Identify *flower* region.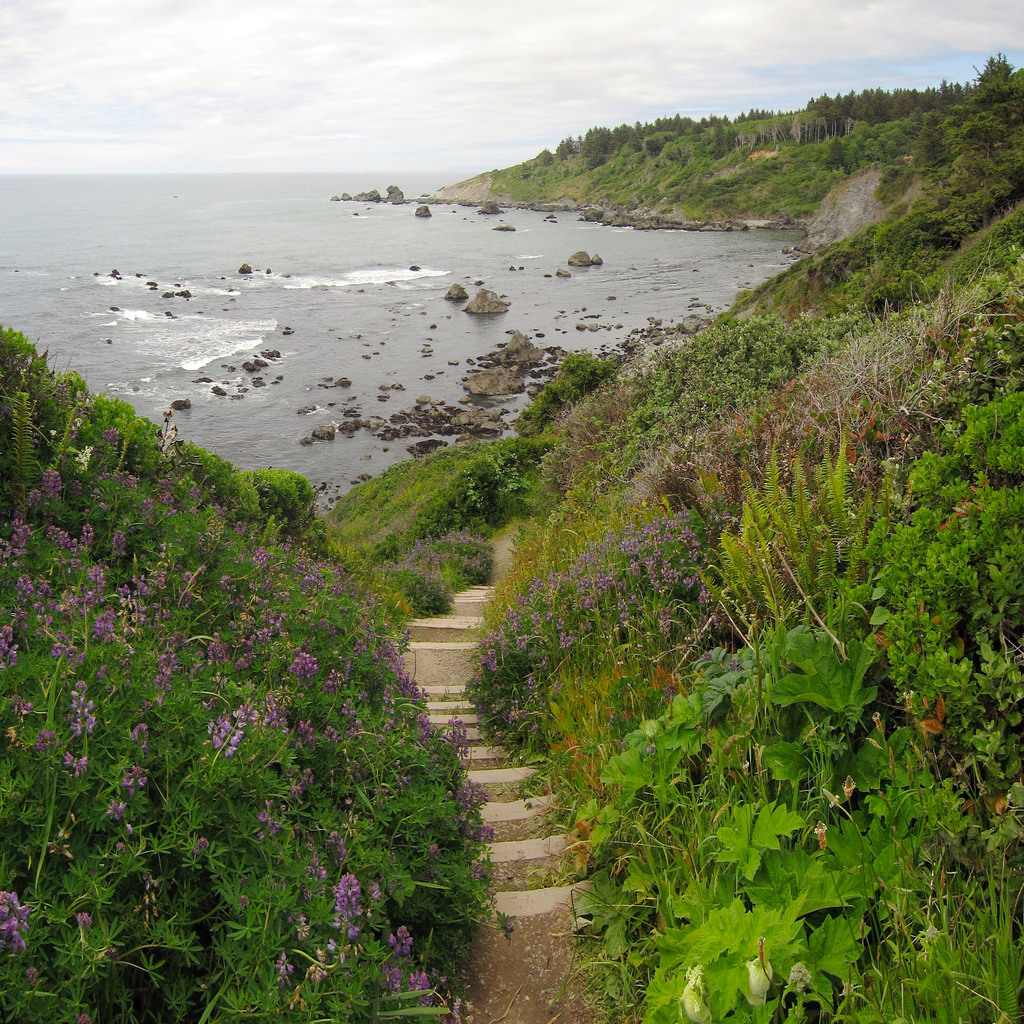
Region: region(71, 676, 111, 774).
